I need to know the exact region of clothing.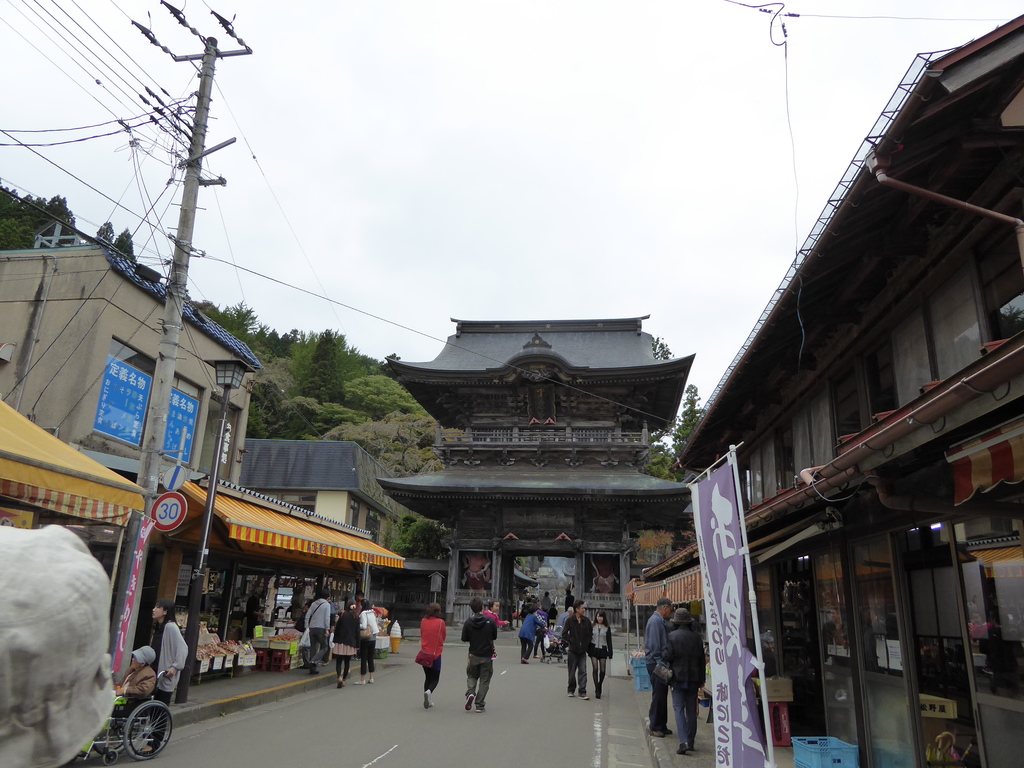
Region: [460,616,496,709].
